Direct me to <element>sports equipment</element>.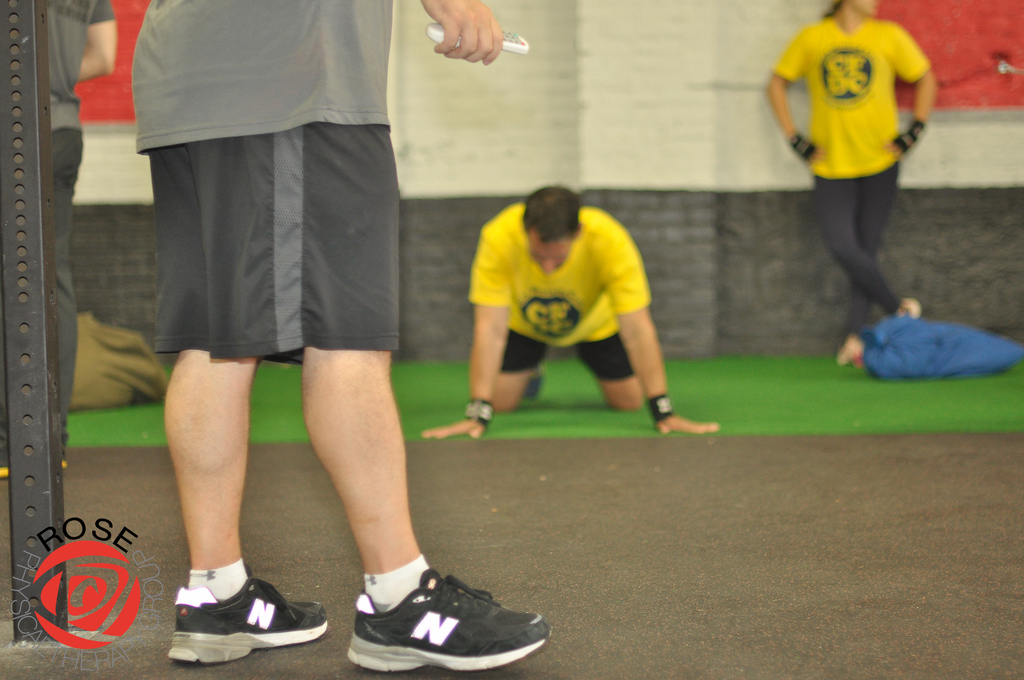
Direction: bbox=[170, 565, 332, 664].
